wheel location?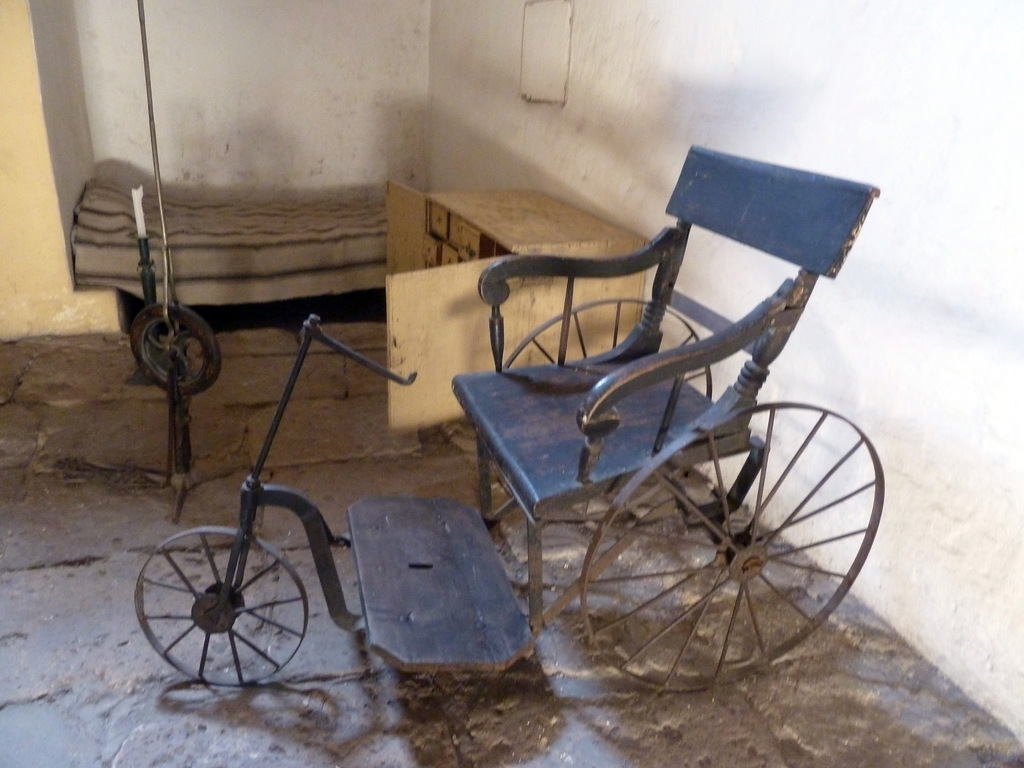
rect(134, 294, 233, 405)
